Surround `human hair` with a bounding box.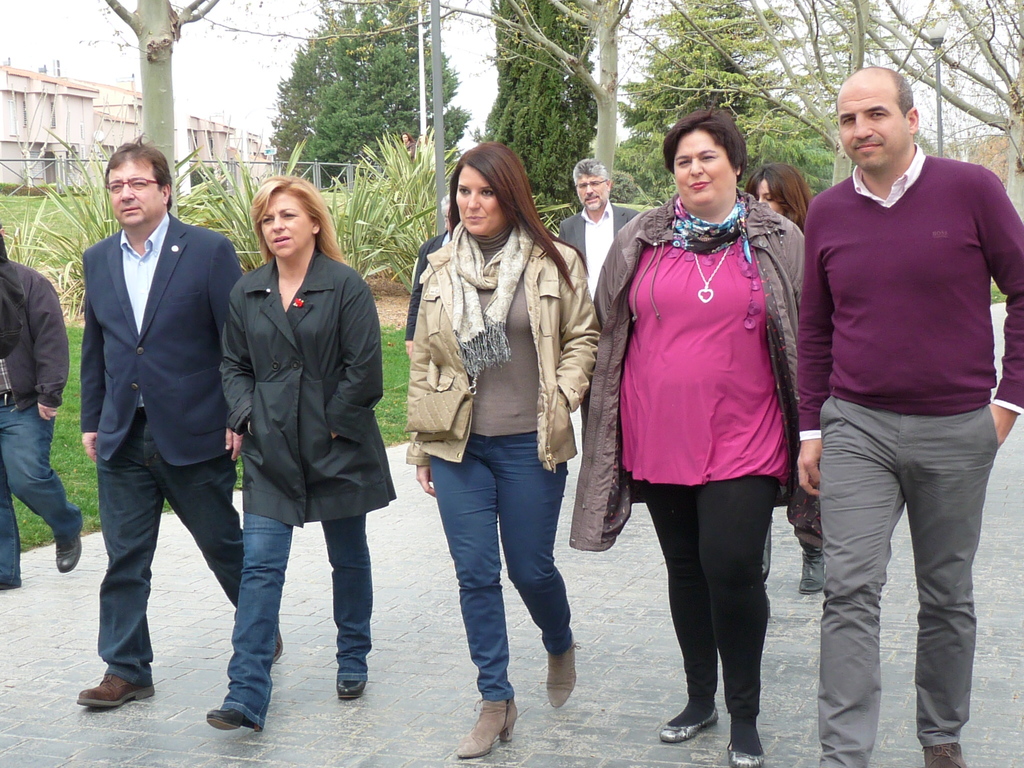
box(657, 106, 749, 188).
